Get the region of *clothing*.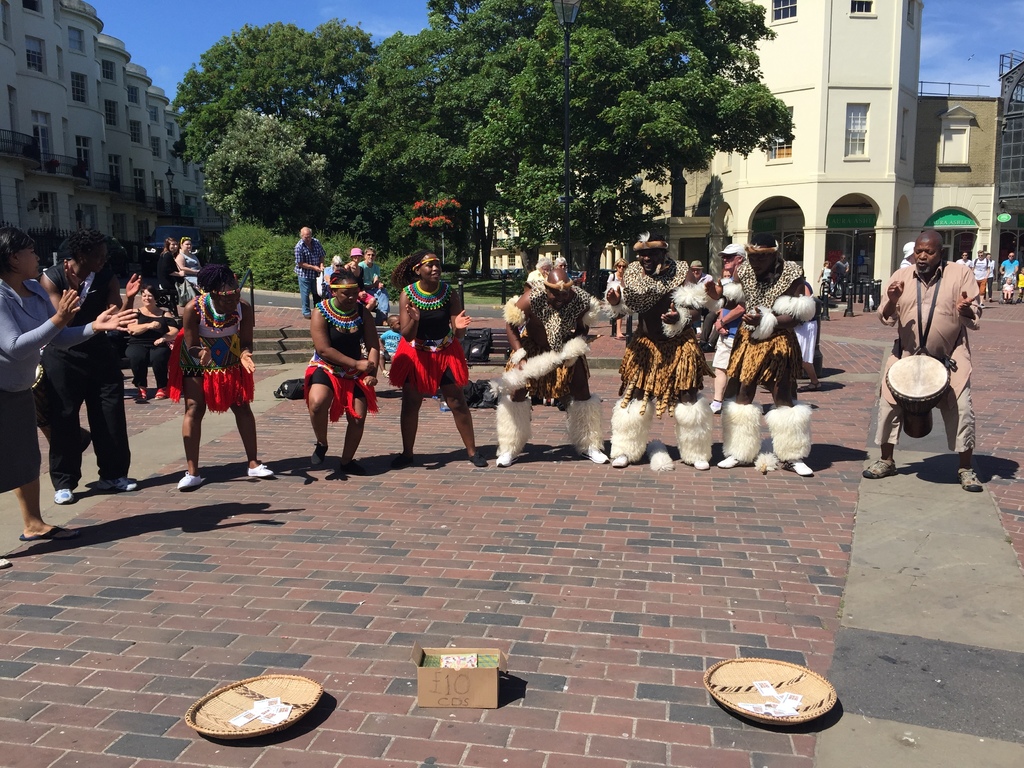
left=356, top=259, right=388, bottom=316.
